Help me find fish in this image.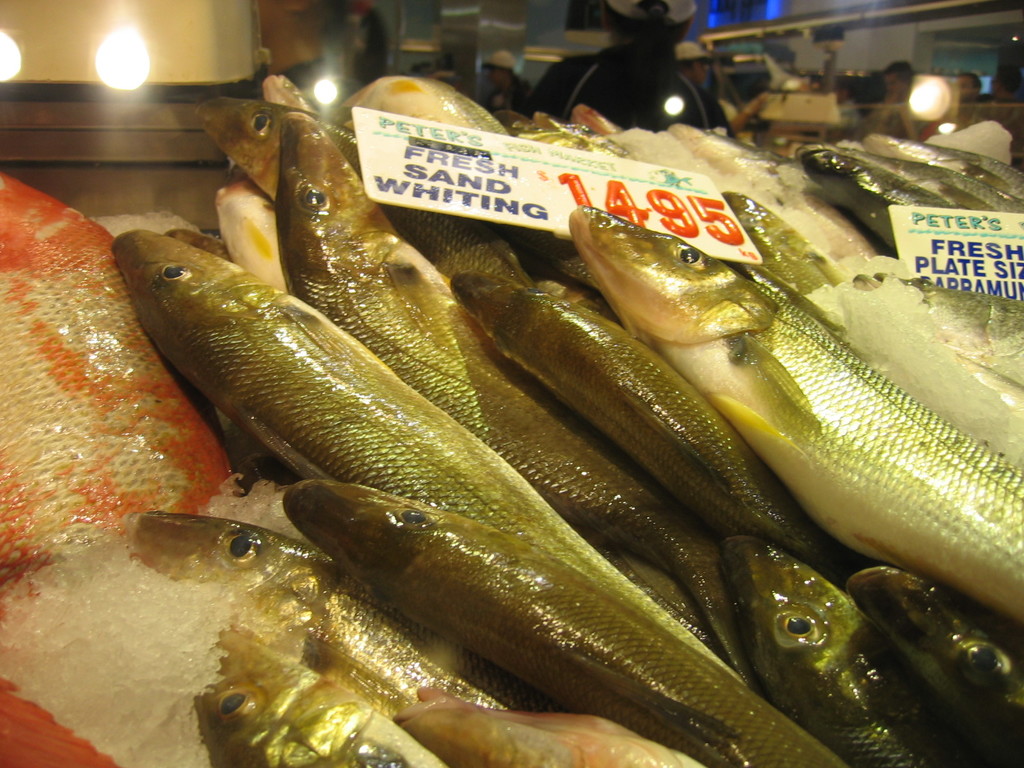
Found it: <bbox>388, 683, 705, 767</bbox>.
